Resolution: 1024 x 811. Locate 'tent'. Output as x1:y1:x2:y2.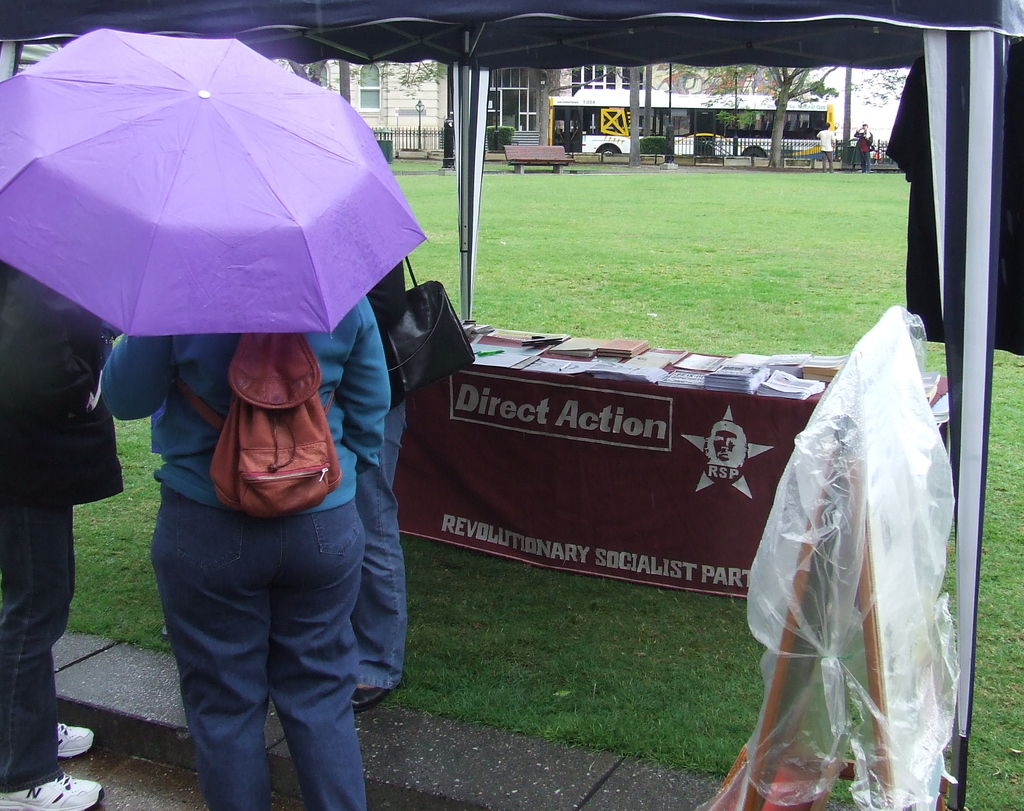
0:0:1023:810.
